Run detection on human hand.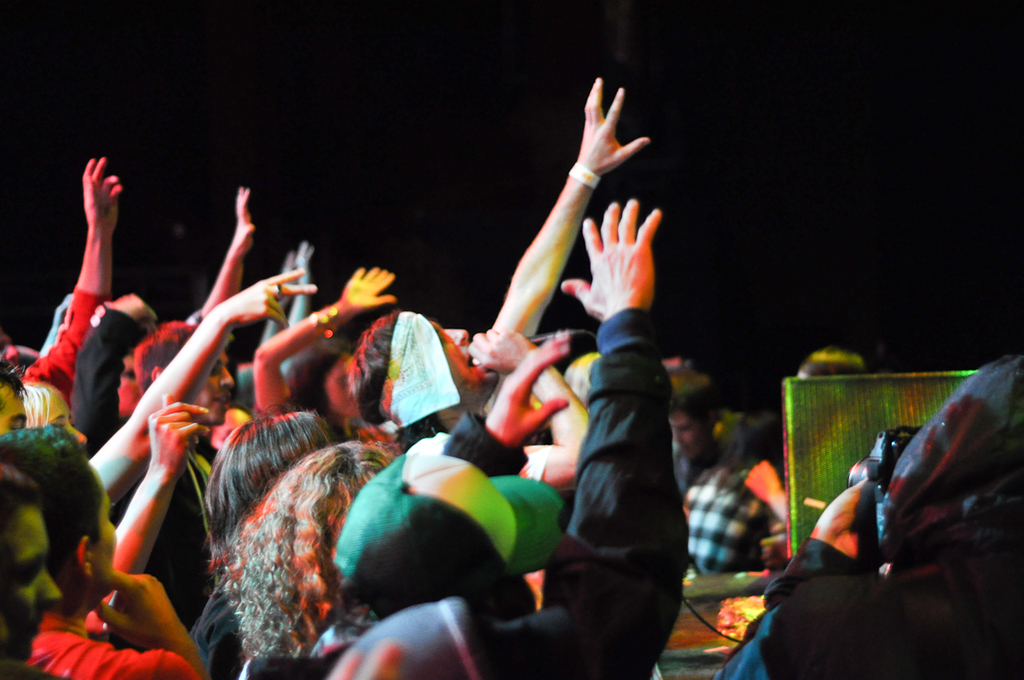
Result: {"left": 467, "top": 328, "right": 532, "bottom": 372}.
